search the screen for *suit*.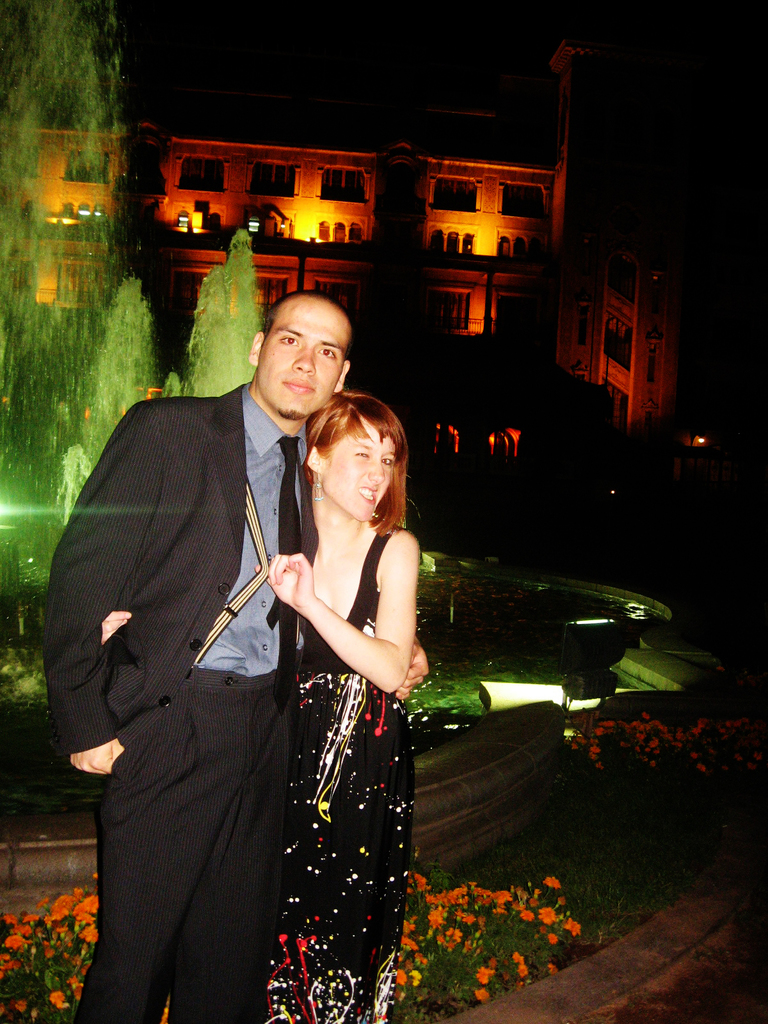
Found at pyautogui.locateOnScreen(61, 280, 365, 1023).
